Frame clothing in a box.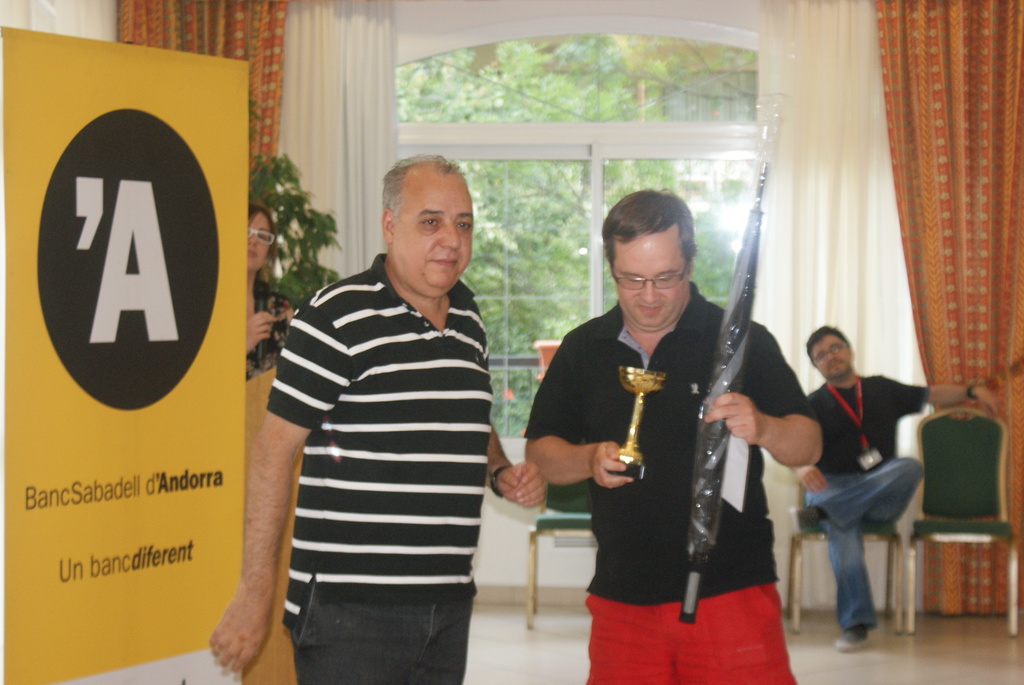
Rect(250, 218, 509, 657).
